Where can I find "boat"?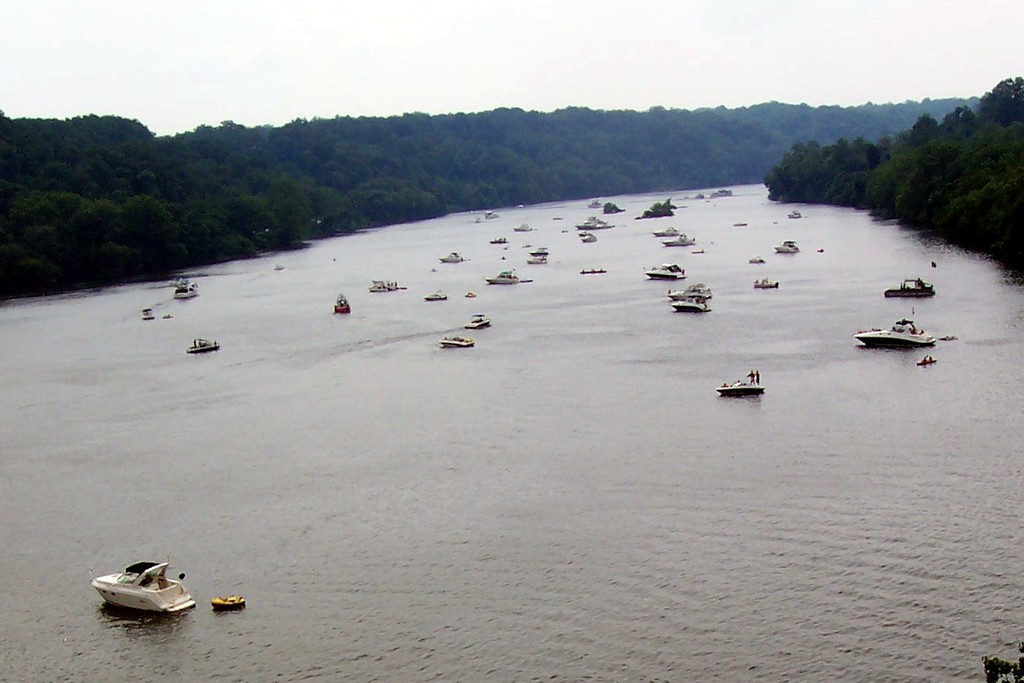
You can find it at bbox(560, 227, 571, 233).
